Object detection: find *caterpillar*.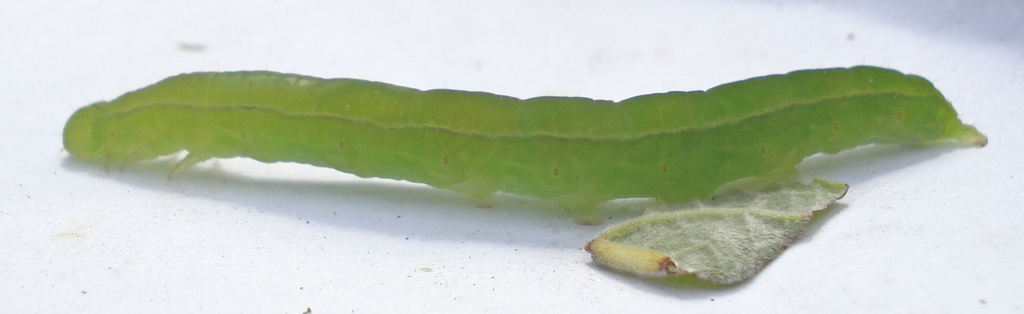
<bbox>56, 62, 989, 227</bbox>.
